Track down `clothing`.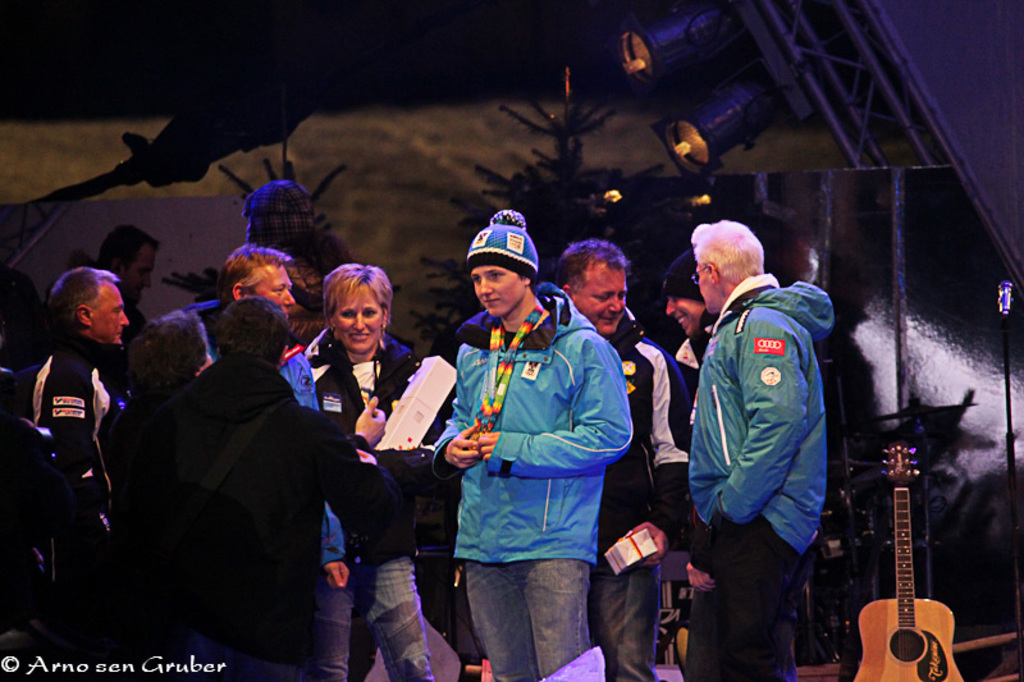
Tracked to box=[703, 261, 829, 681].
